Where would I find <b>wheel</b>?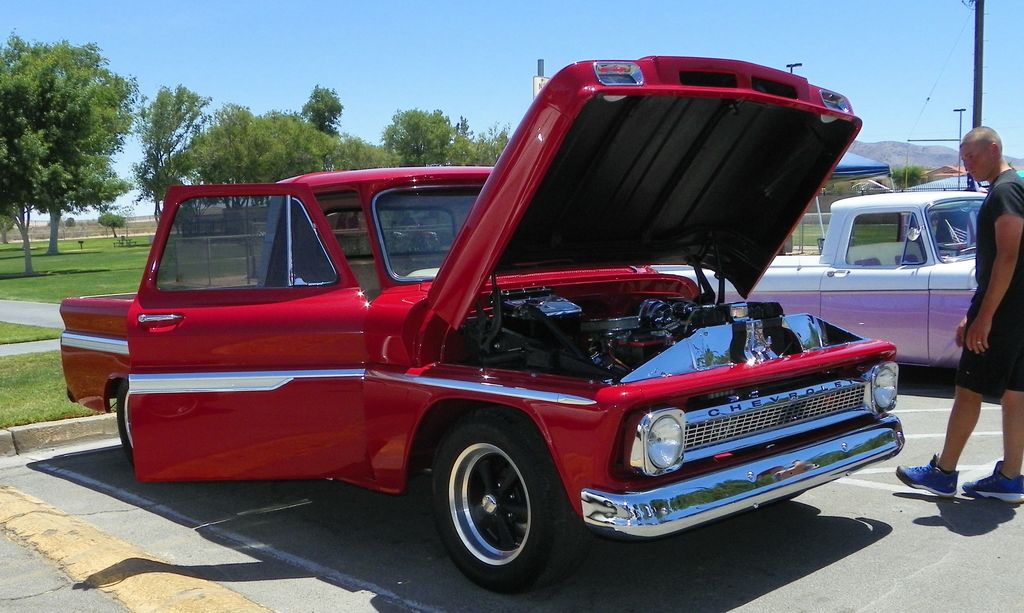
At {"left": 116, "top": 380, "right": 134, "bottom": 474}.
